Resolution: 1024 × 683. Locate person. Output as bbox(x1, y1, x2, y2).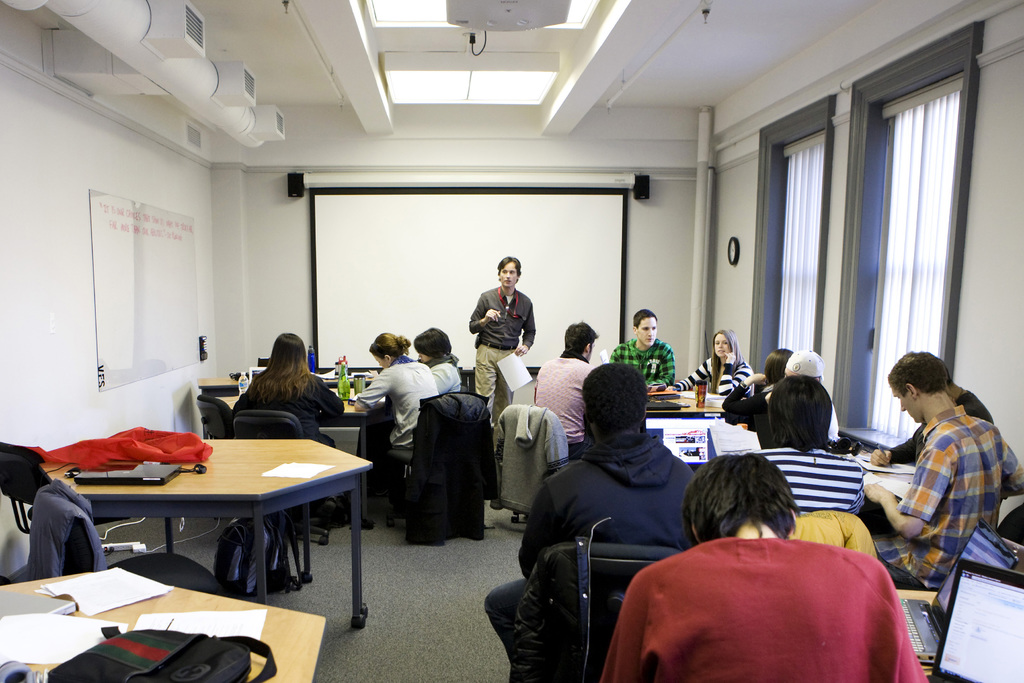
bbox(486, 354, 710, 675).
